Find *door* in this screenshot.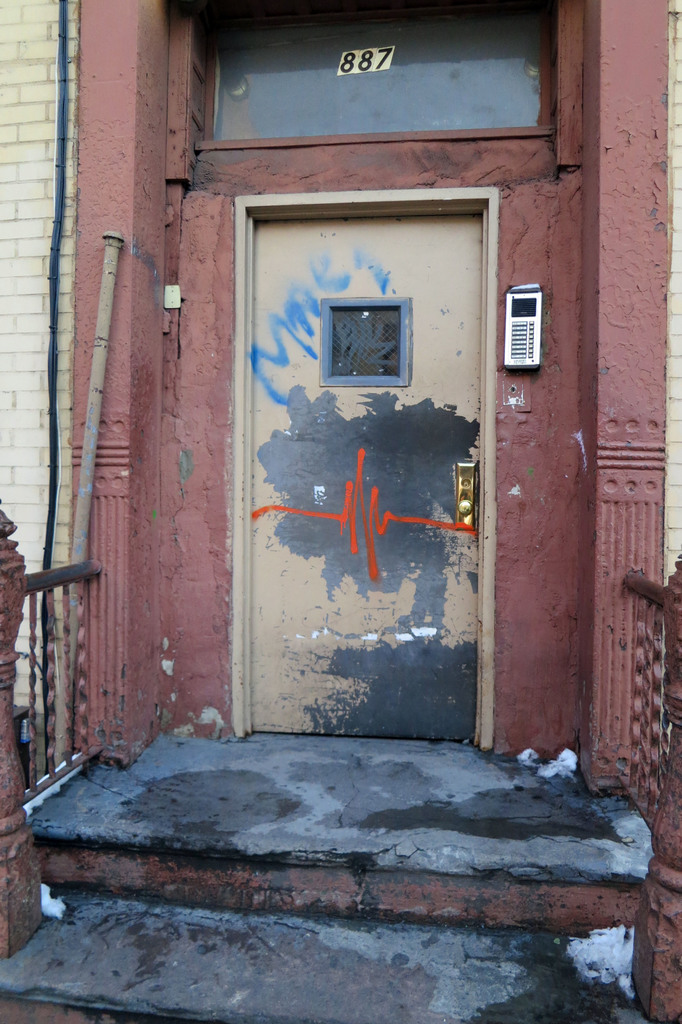
The bounding box for *door* is [x1=243, y1=118, x2=489, y2=755].
